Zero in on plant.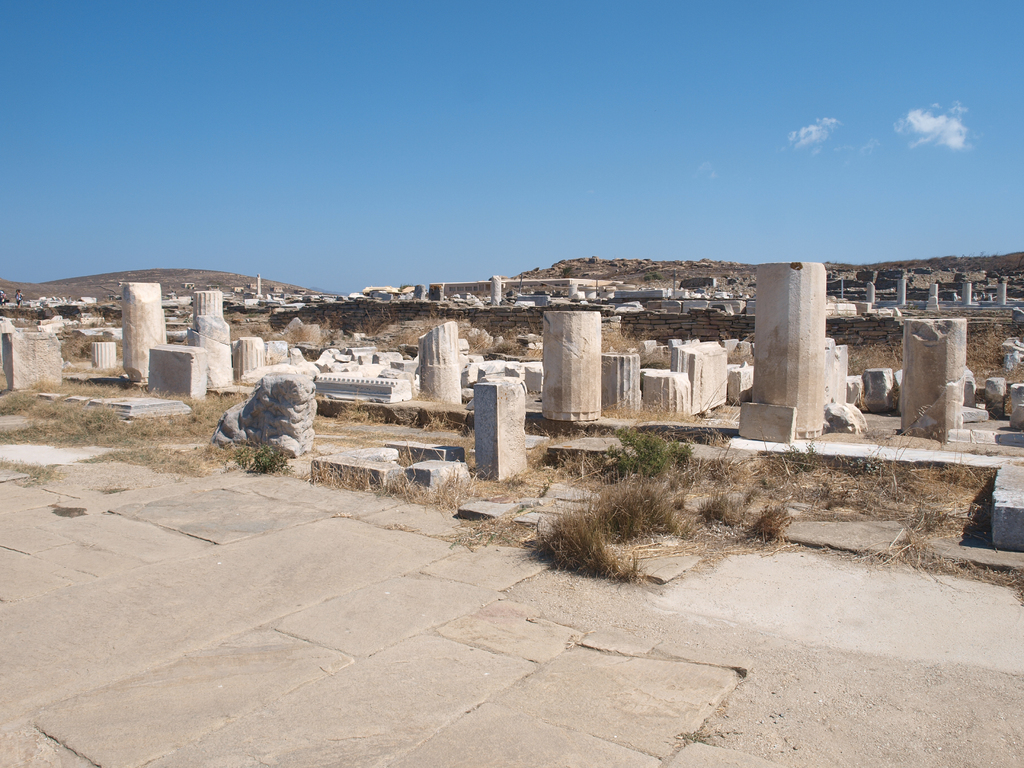
Zeroed in: (590,471,682,547).
